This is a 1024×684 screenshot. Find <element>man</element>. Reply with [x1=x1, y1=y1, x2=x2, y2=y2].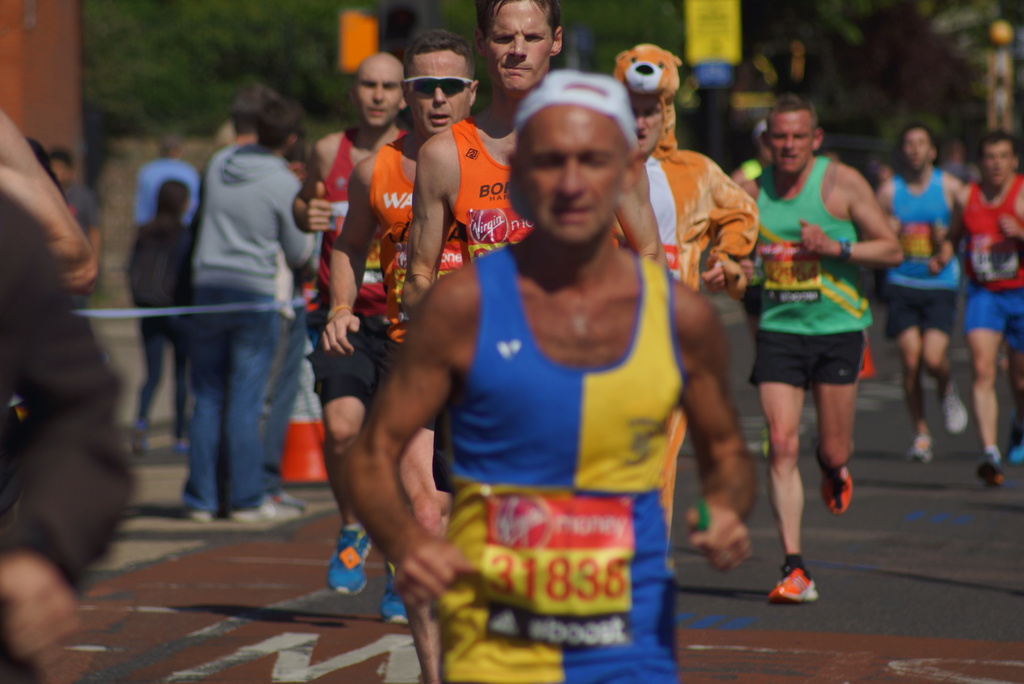
[x1=291, y1=54, x2=412, y2=624].
